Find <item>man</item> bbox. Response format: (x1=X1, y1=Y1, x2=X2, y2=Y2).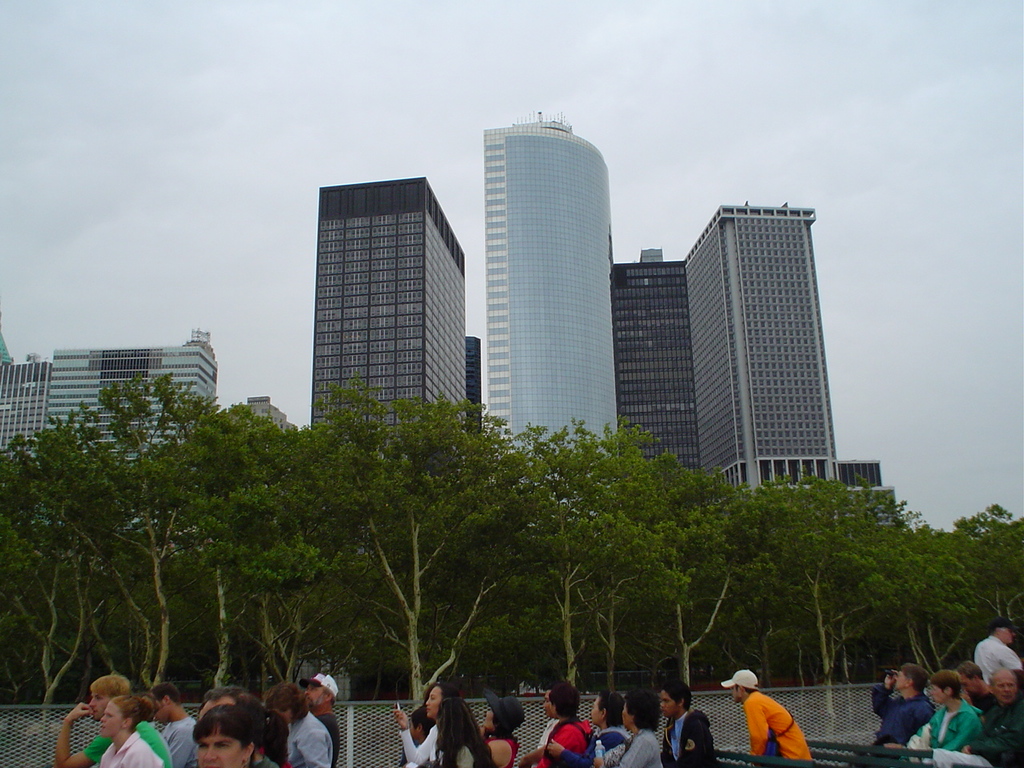
(x1=62, y1=674, x2=166, y2=767).
